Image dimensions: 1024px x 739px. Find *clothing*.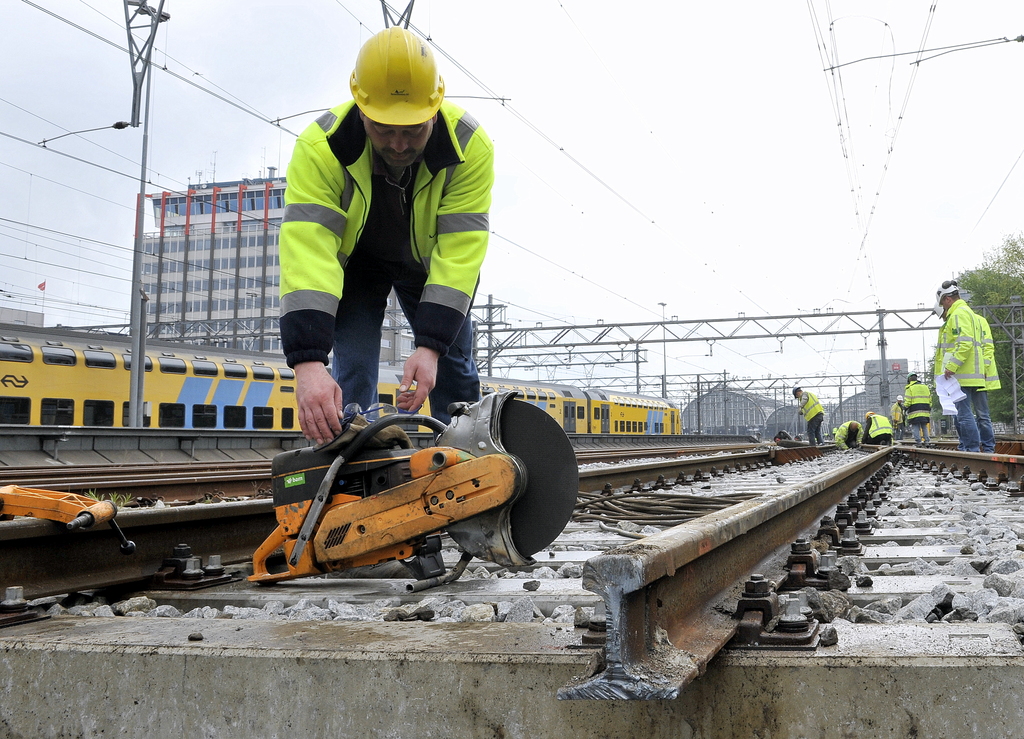
{"left": 862, "top": 410, "right": 888, "bottom": 442}.
